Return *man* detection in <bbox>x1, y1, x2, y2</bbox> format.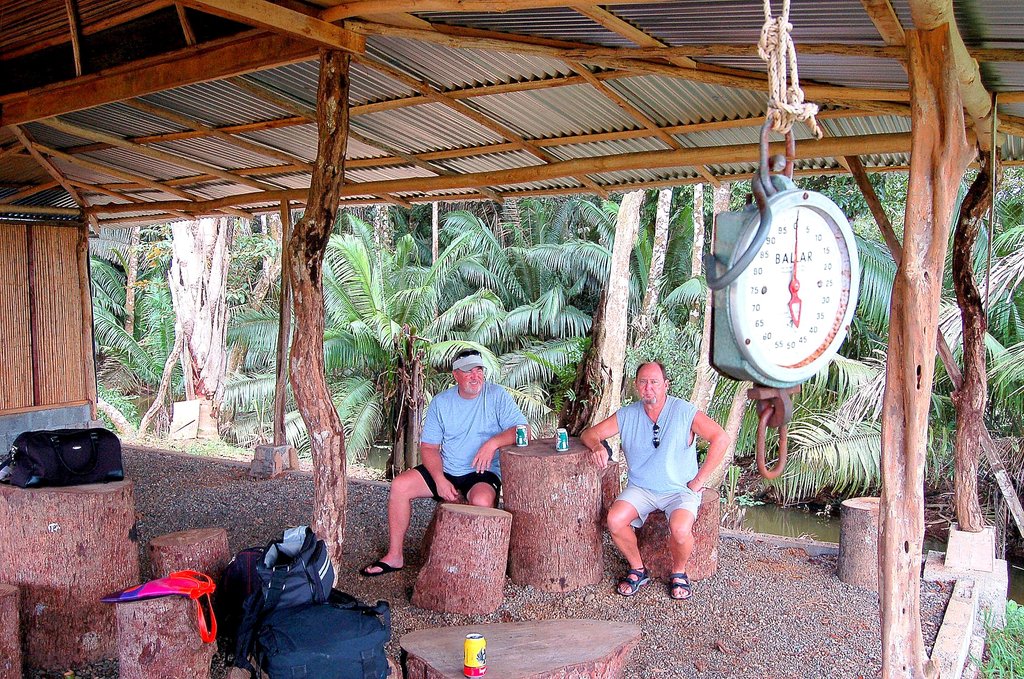
<bbox>362, 348, 532, 576</bbox>.
